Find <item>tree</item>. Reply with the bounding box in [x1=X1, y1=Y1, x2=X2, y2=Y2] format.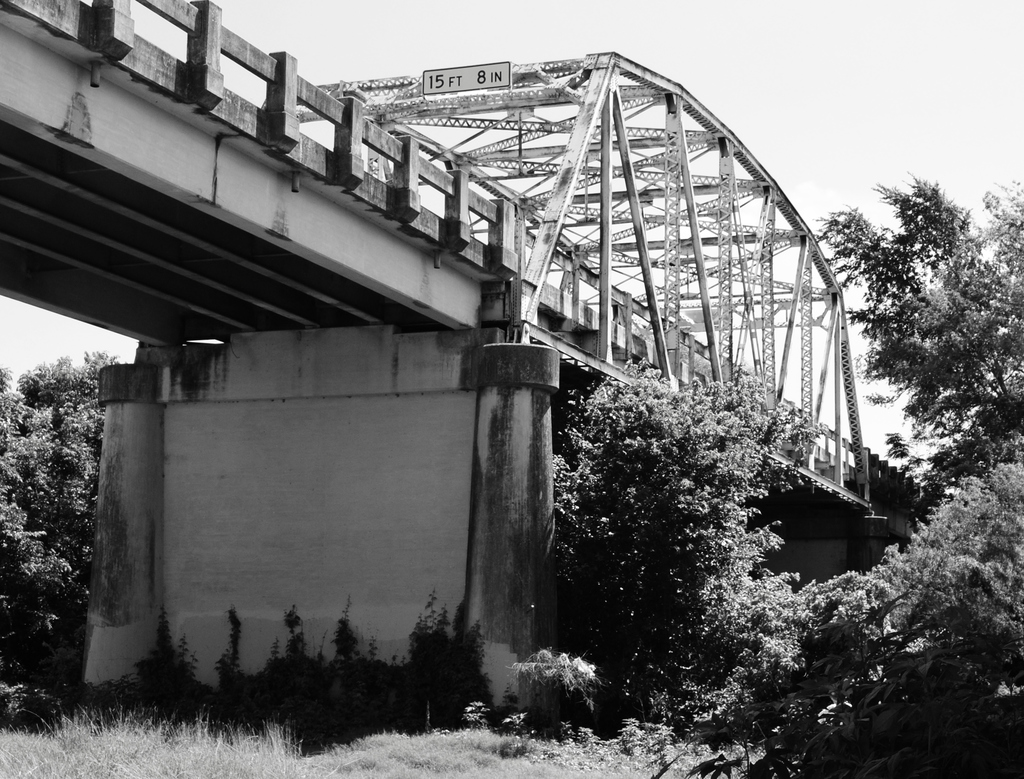
[x1=976, y1=167, x2=1023, y2=303].
